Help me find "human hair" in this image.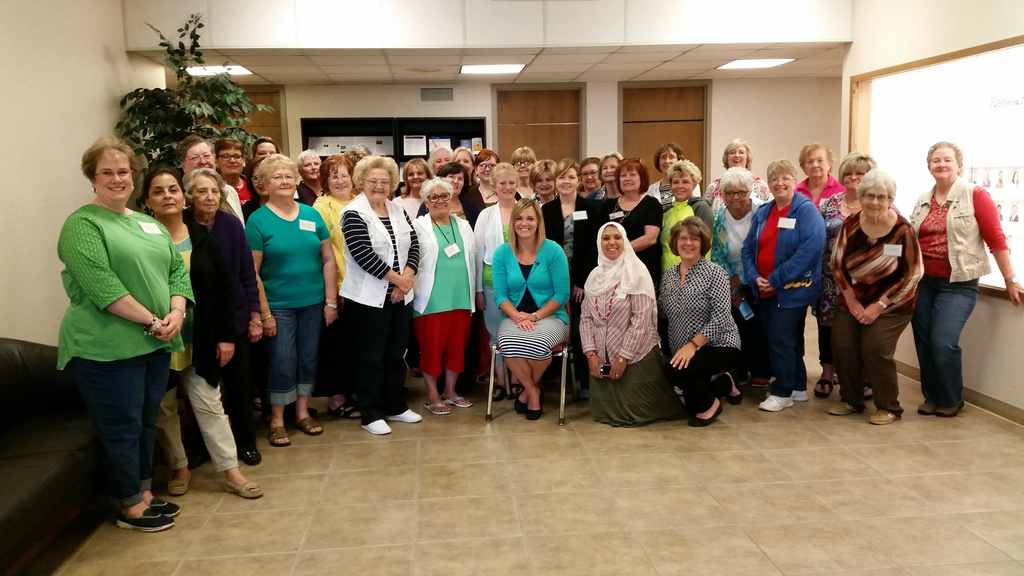
Found it: box=[247, 134, 282, 160].
